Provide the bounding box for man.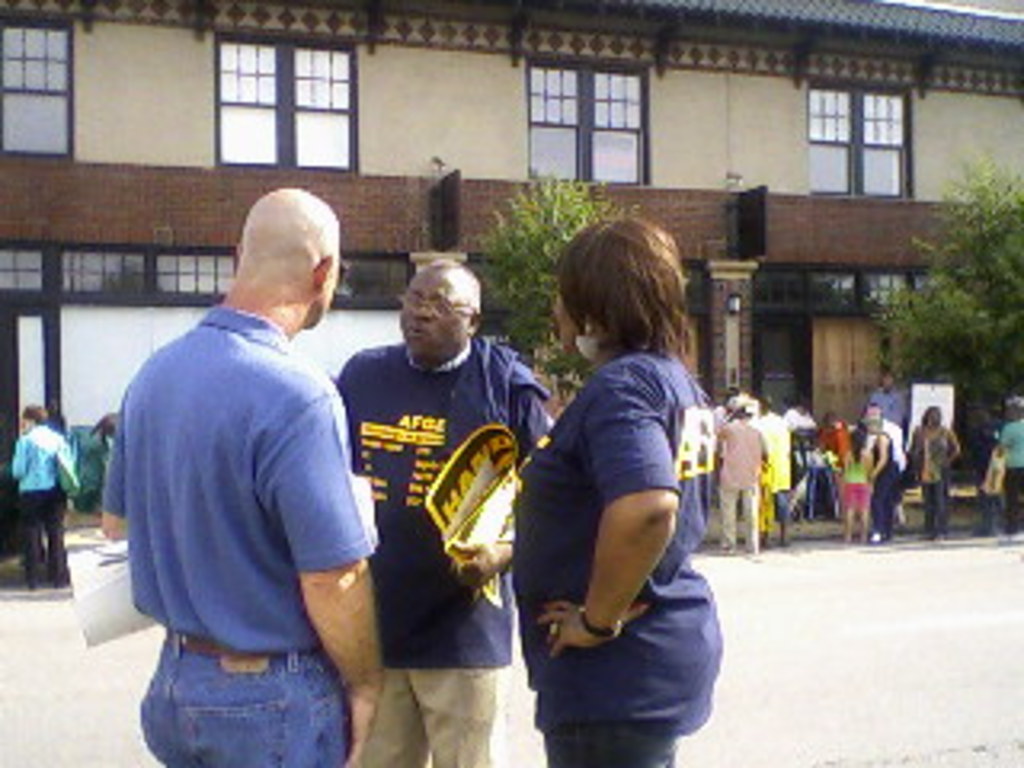
l=112, t=134, r=387, b=767.
